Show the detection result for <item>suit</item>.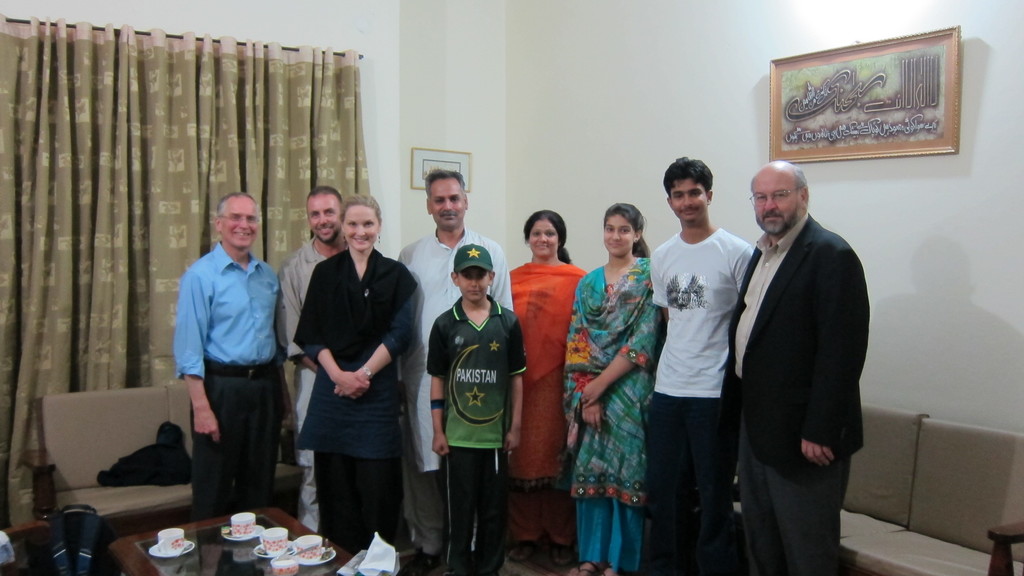
<box>725,157,875,562</box>.
